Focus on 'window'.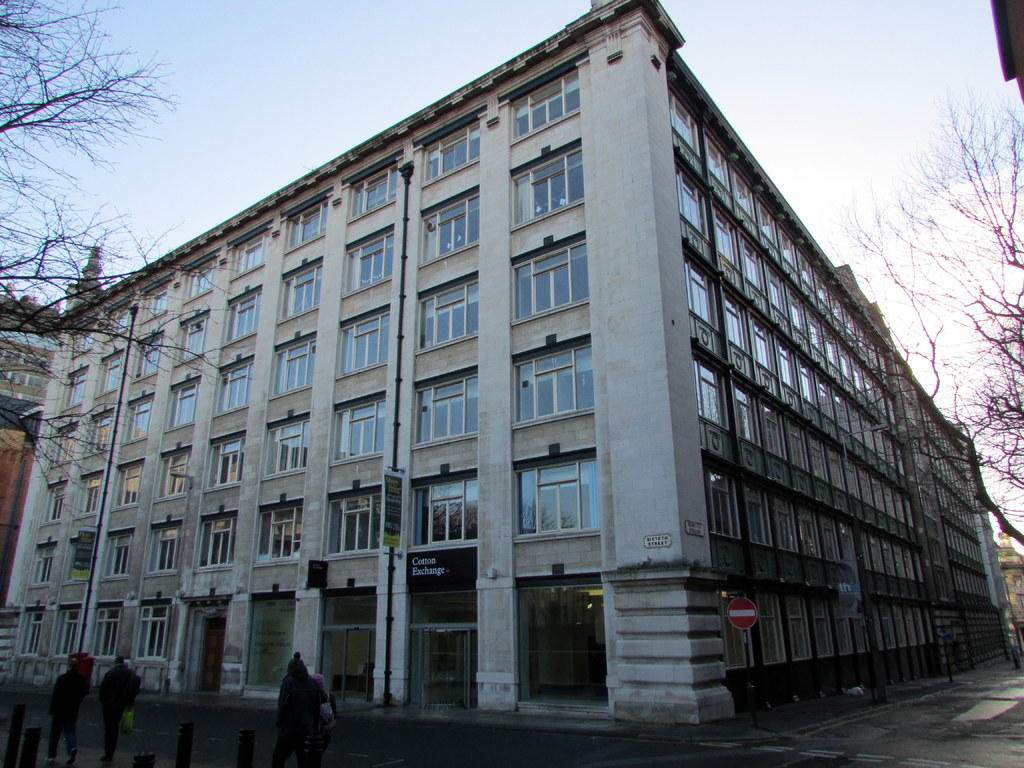
Focused at (left=146, top=287, right=168, bottom=321).
